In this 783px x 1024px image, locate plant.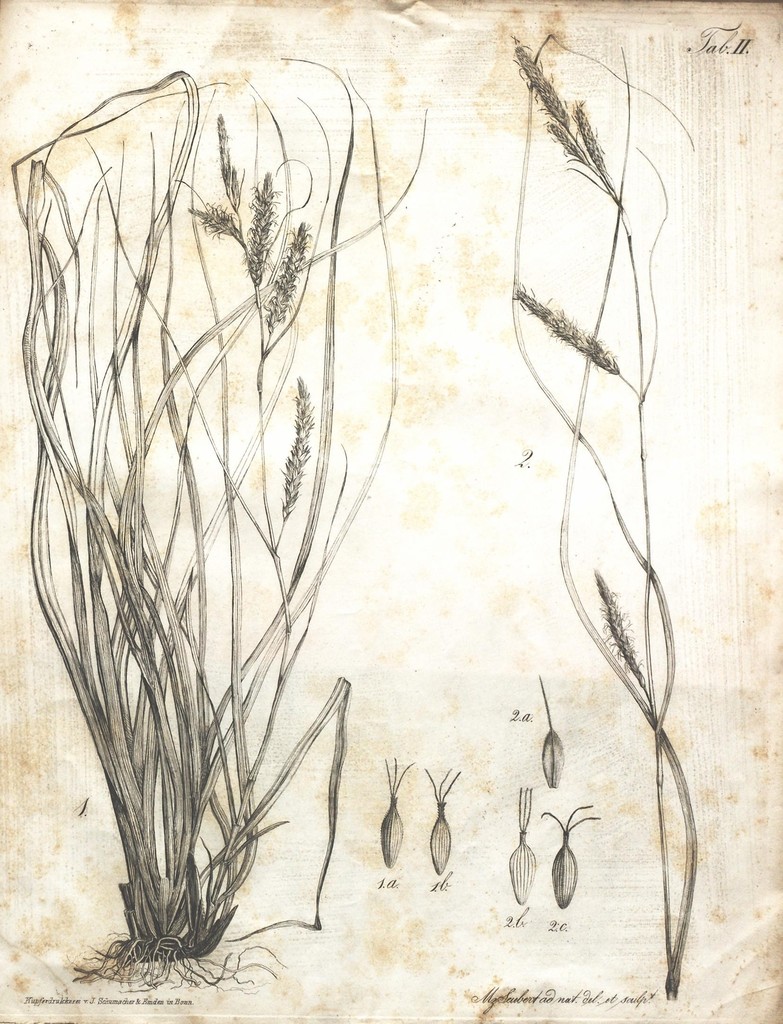
Bounding box: [x1=27, y1=90, x2=385, y2=960].
